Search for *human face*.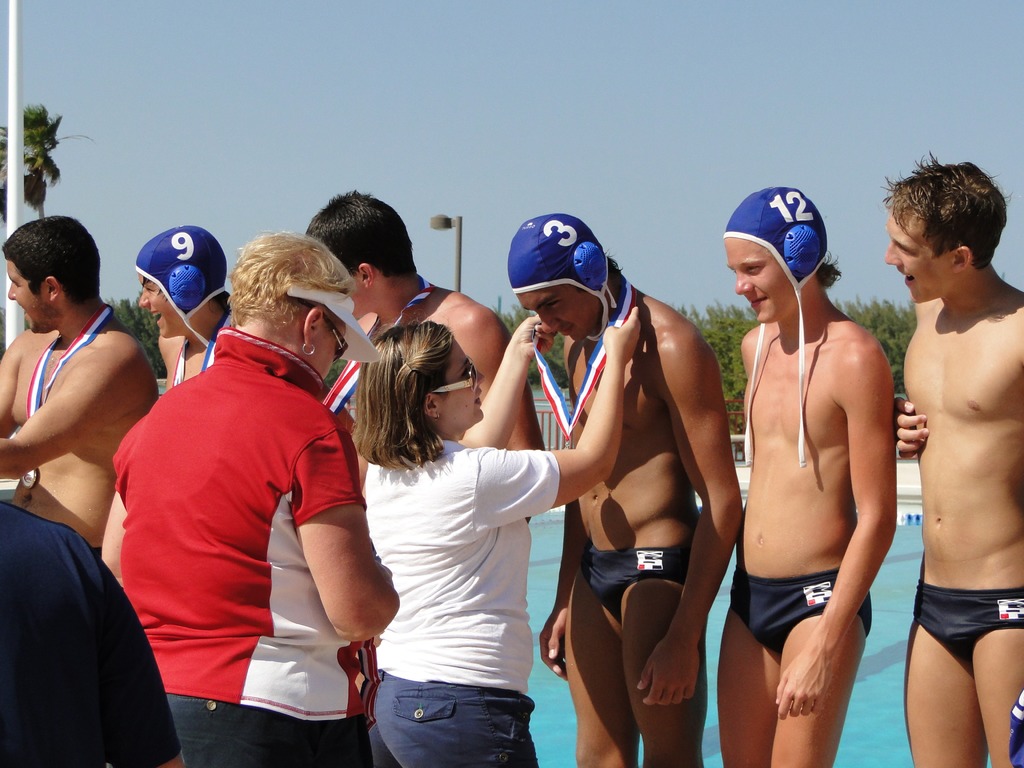
Found at detection(885, 205, 961, 307).
